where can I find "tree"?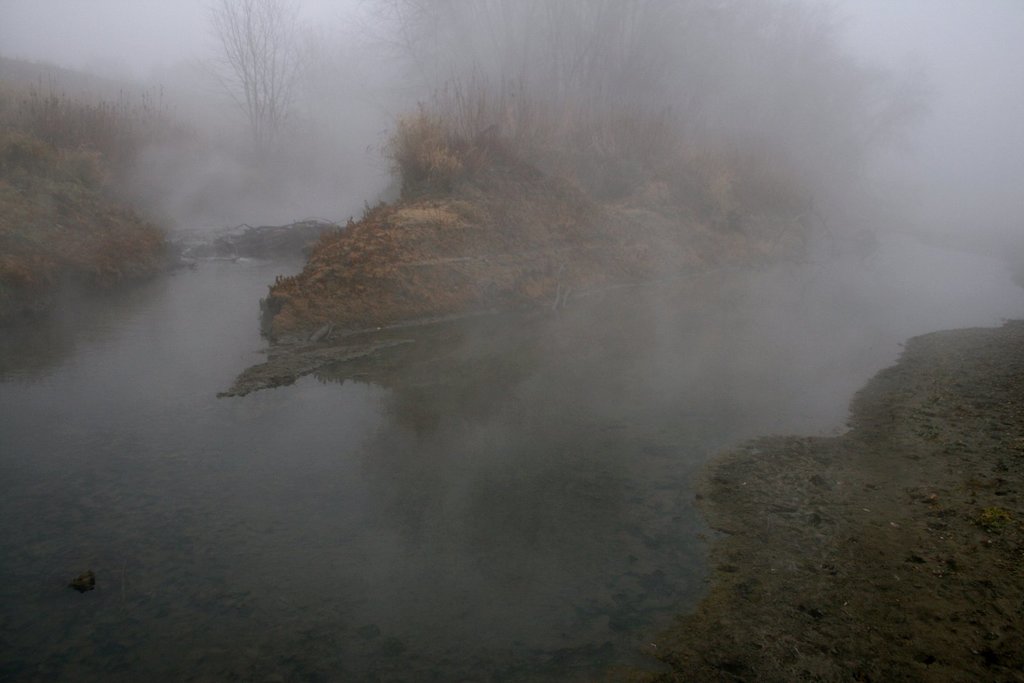
You can find it at x1=365, y1=0, x2=815, y2=181.
